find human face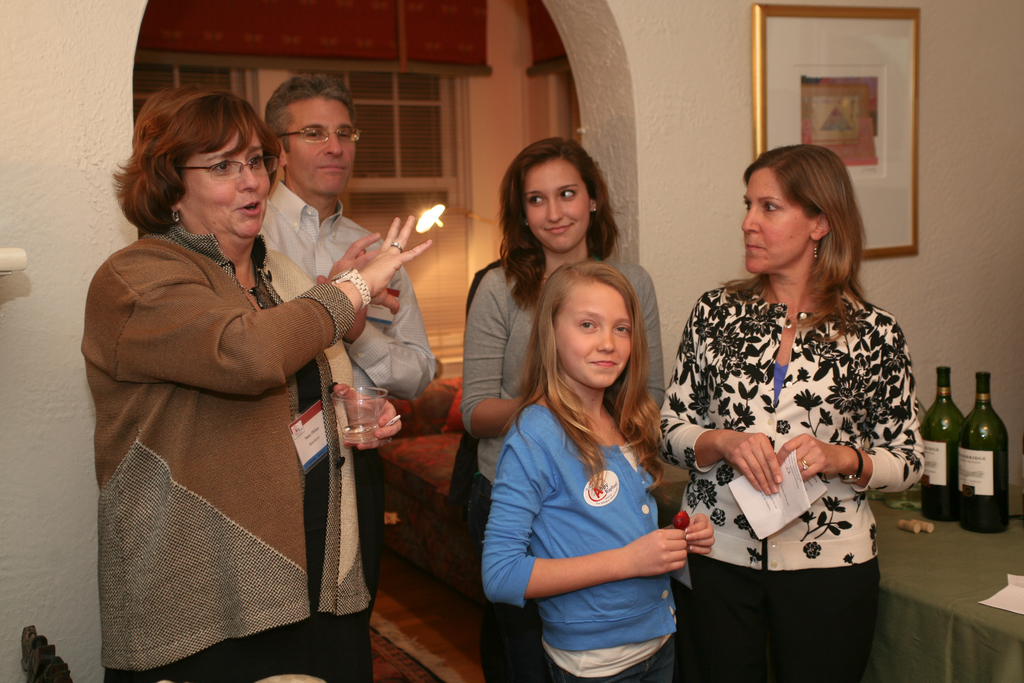
Rect(172, 114, 280, 243)
